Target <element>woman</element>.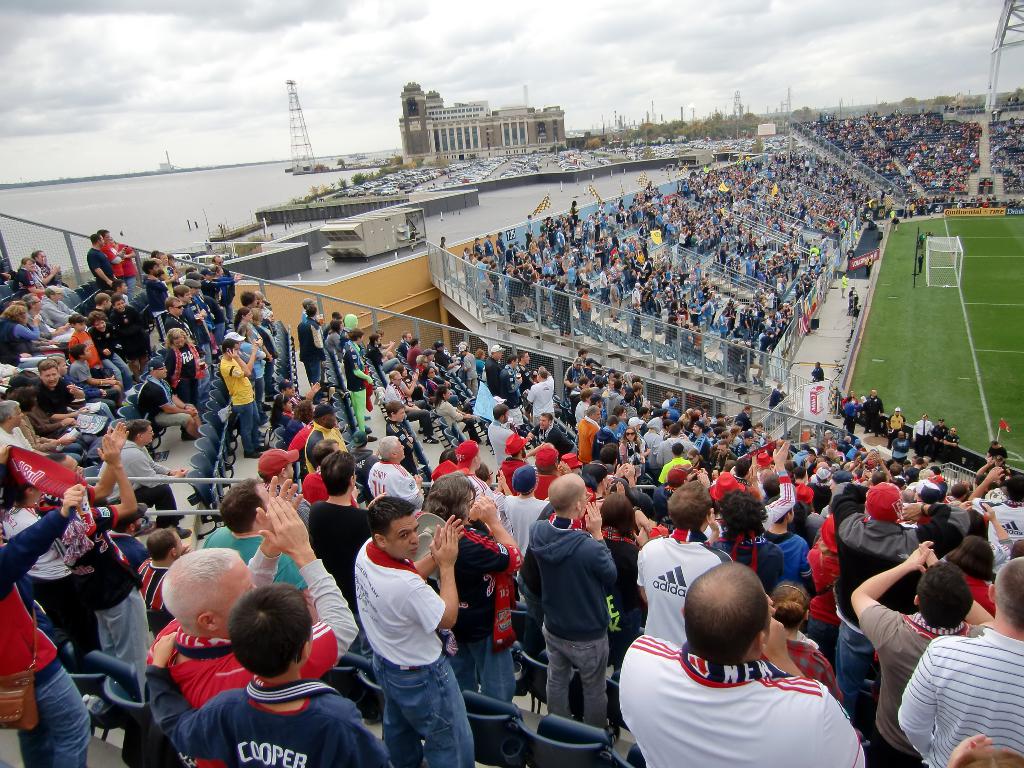
Target region: <box>15,255,45,300</box>.
